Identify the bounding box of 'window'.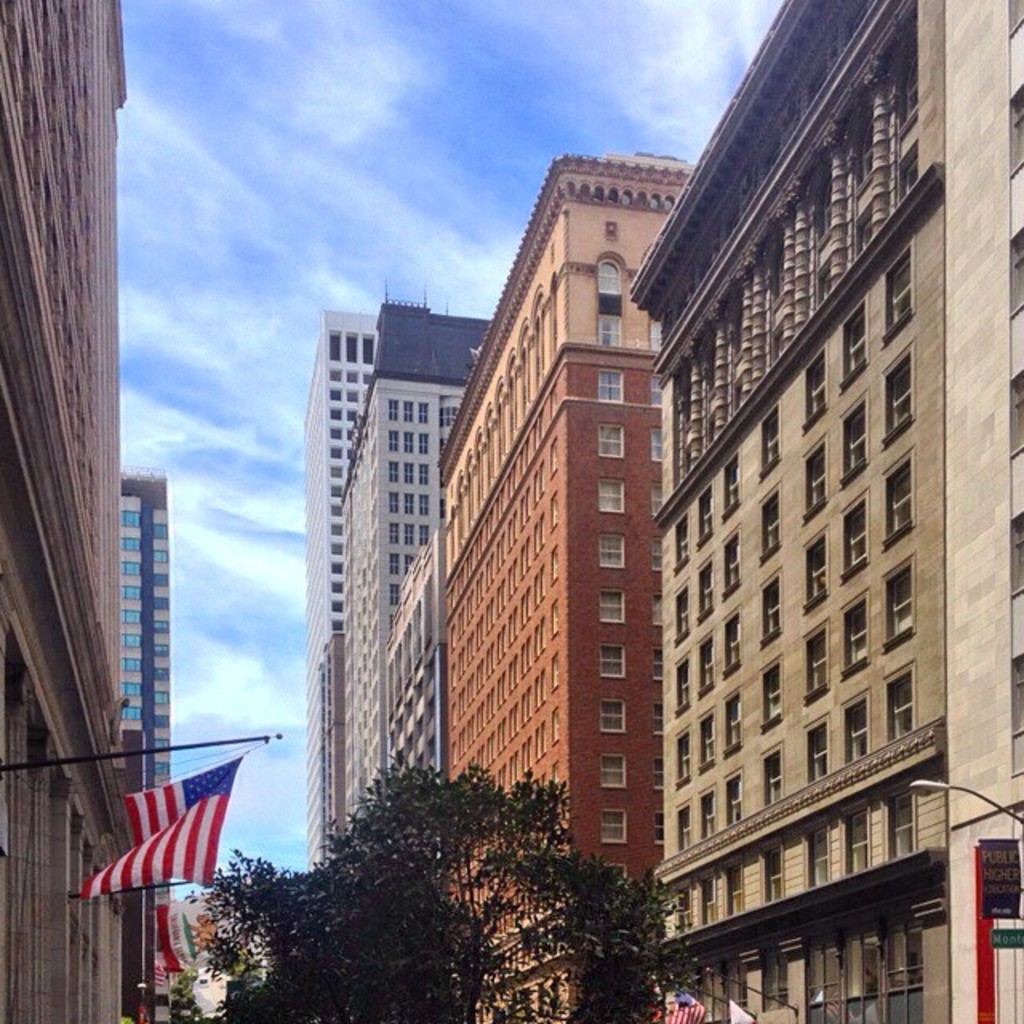
BBox(418, 435, 427, 450).
